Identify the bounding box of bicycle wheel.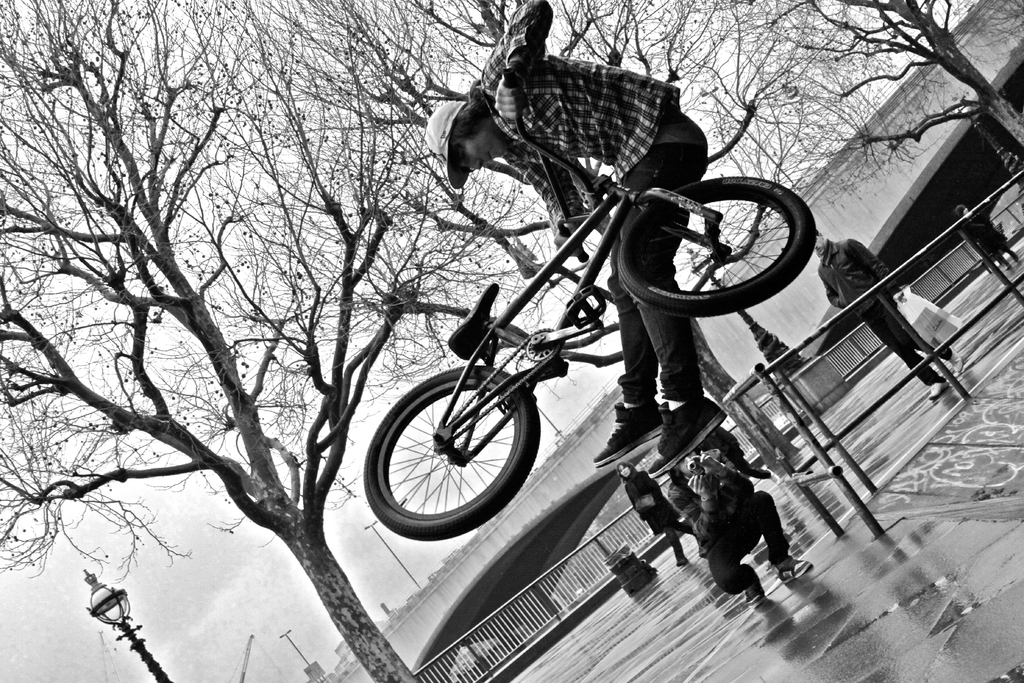
x1=639 y1=164 x2=828 y2=310.
